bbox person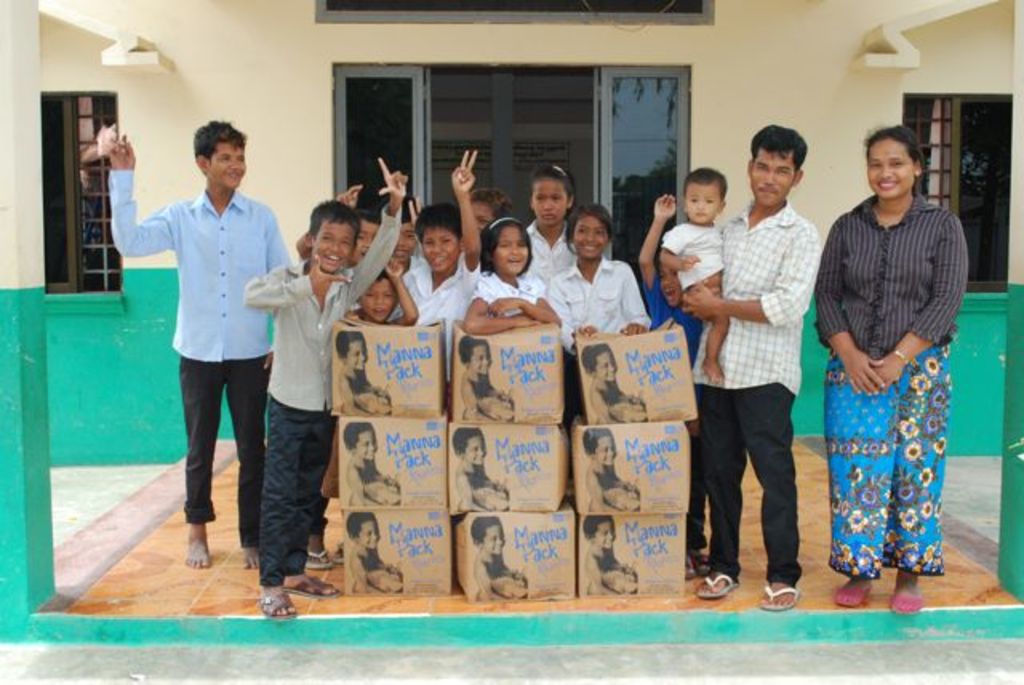
region(688, 123, 824, 608)
